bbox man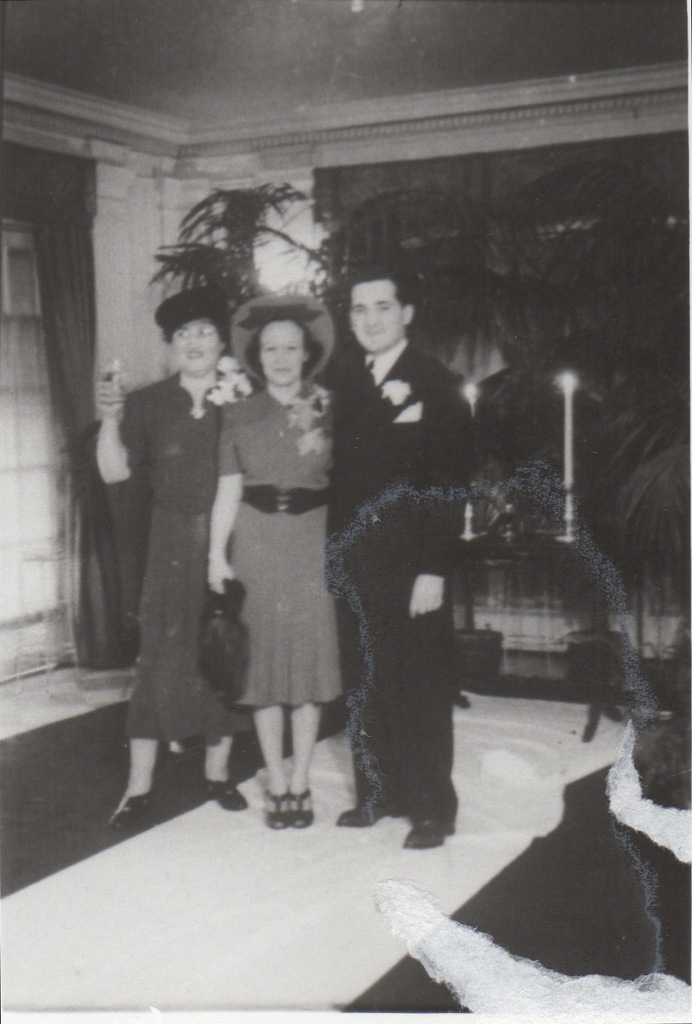
314,261,470,842
